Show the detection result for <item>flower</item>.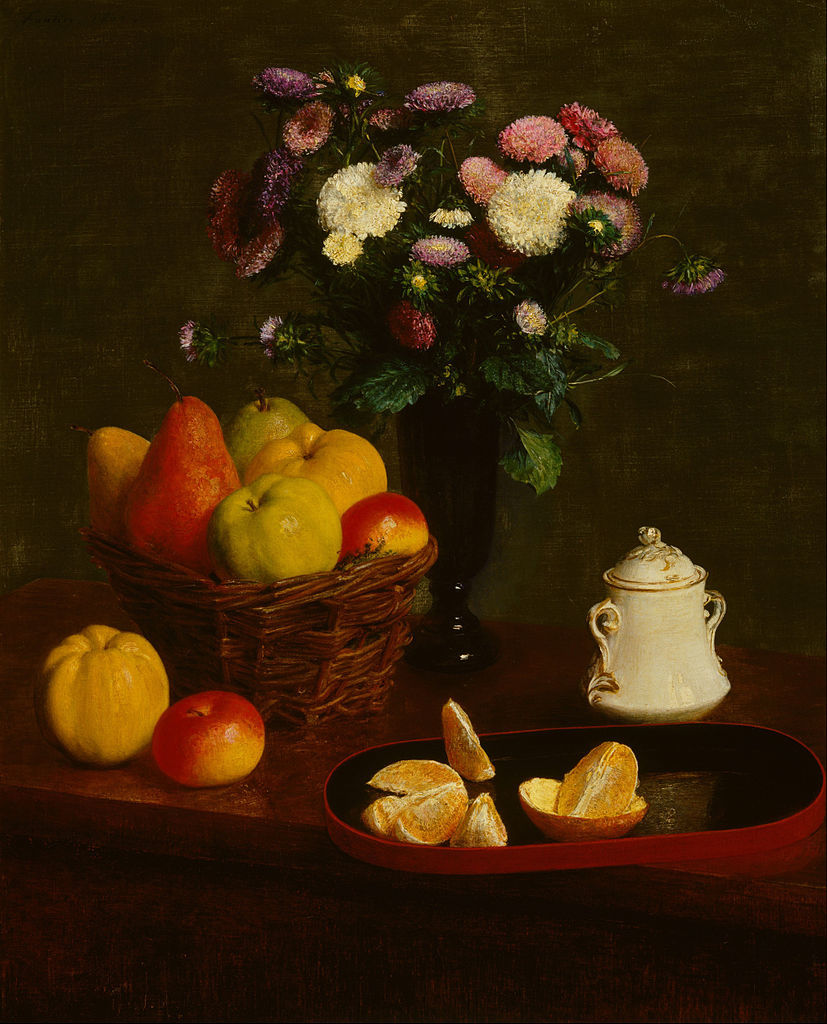
[575,189,633,262].
